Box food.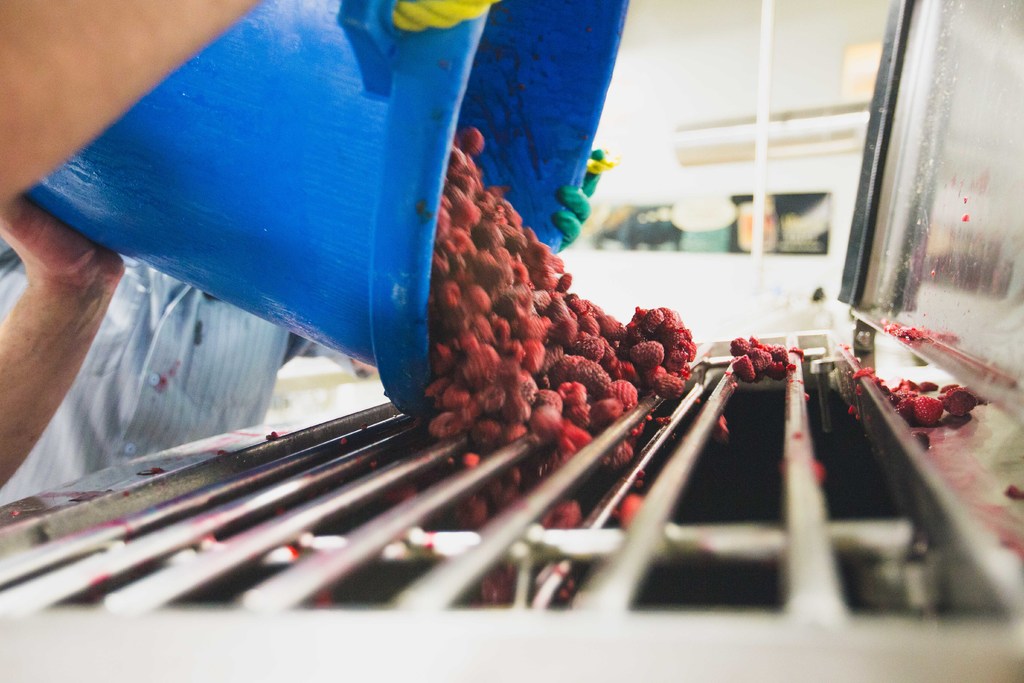
1005:486:1023:500.
